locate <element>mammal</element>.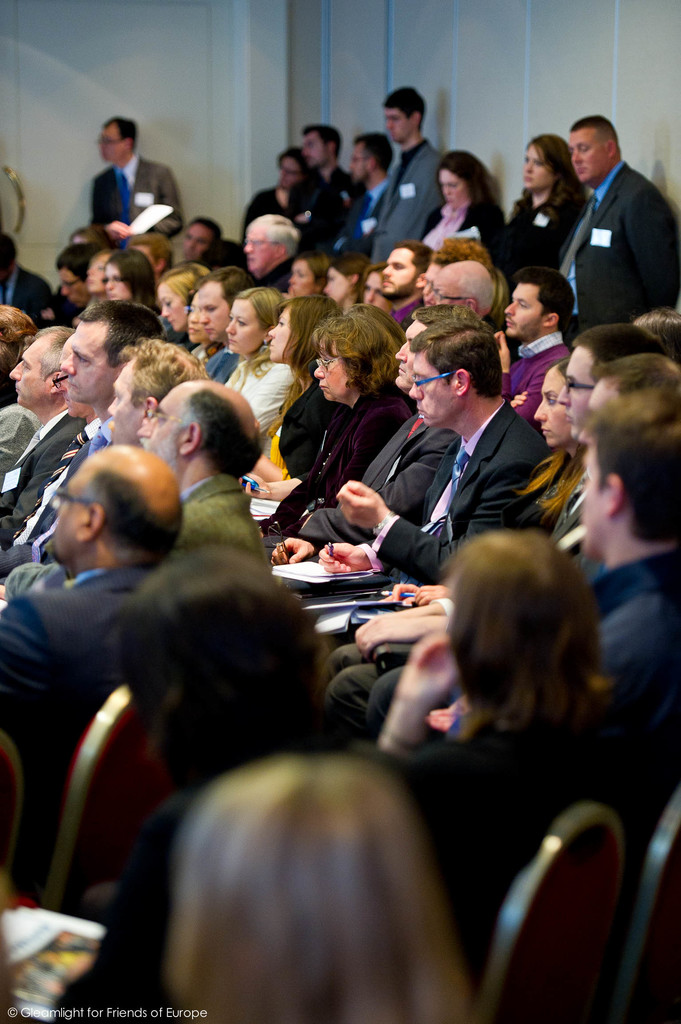
Bounding box: 402:234:493:339.
